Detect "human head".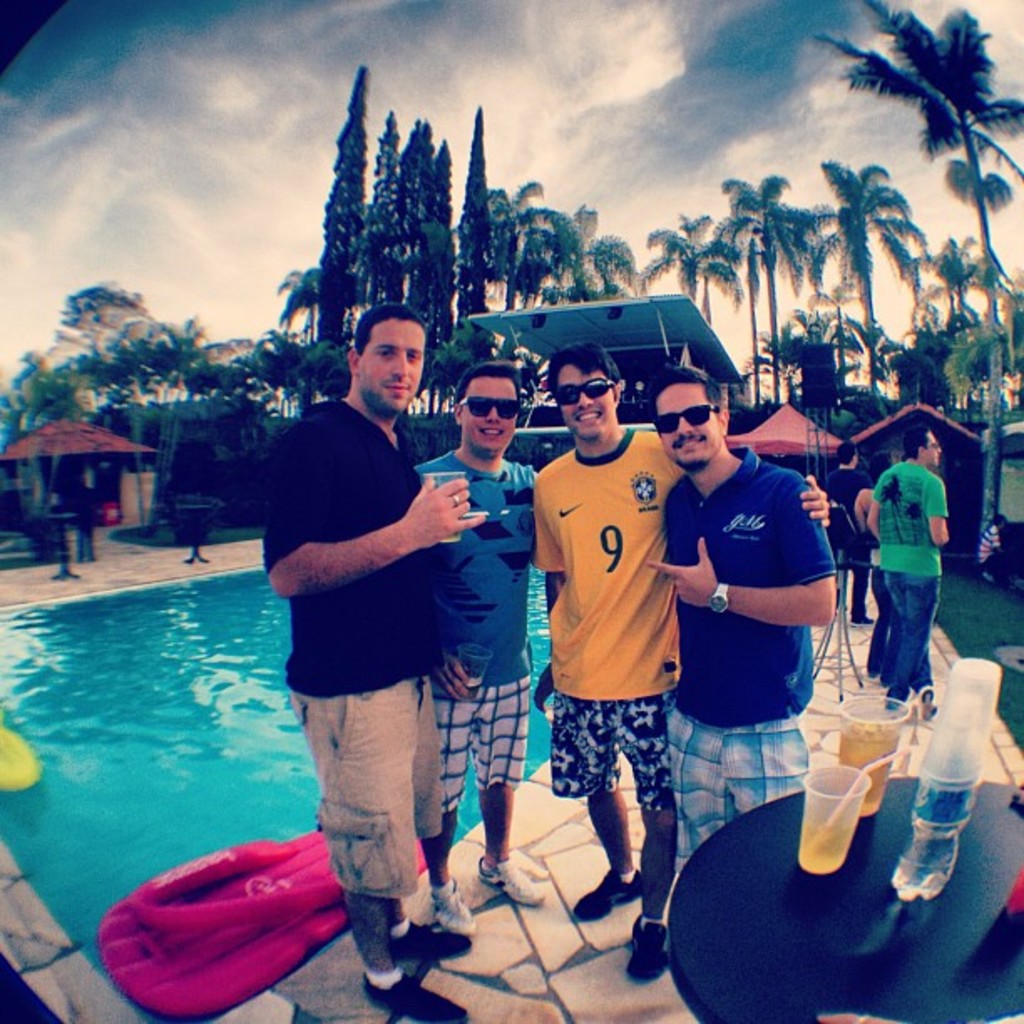
Detected at region(654, 365, 728, 474).
